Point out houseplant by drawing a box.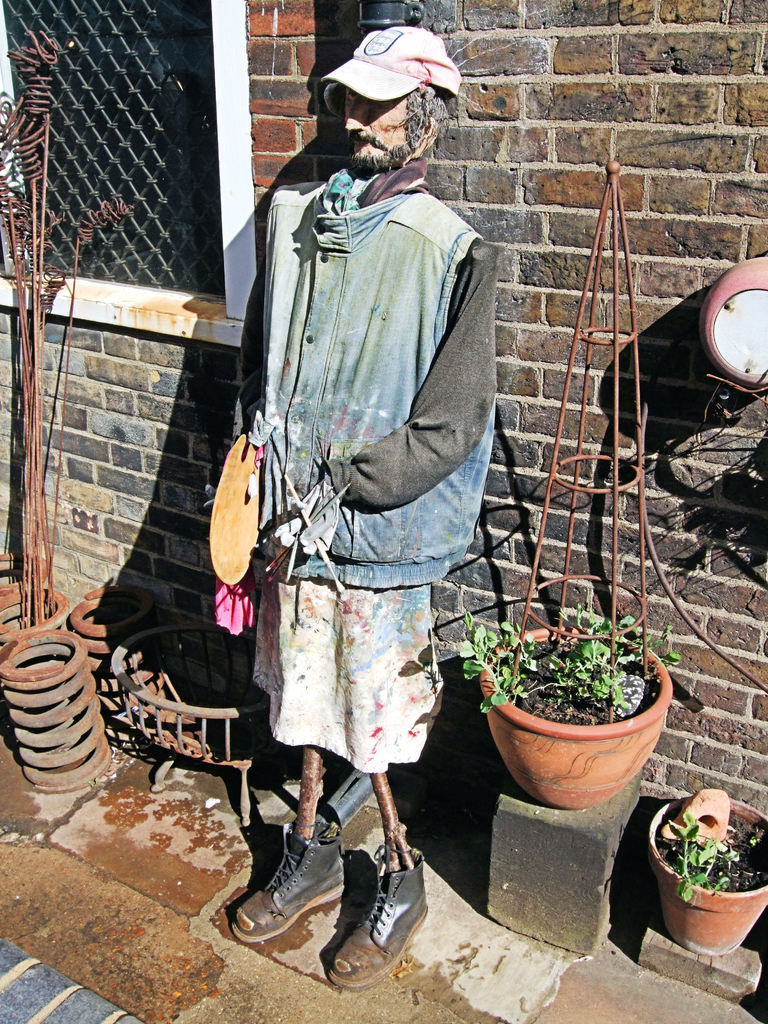
l=646, t=785, r=767, b=961.
